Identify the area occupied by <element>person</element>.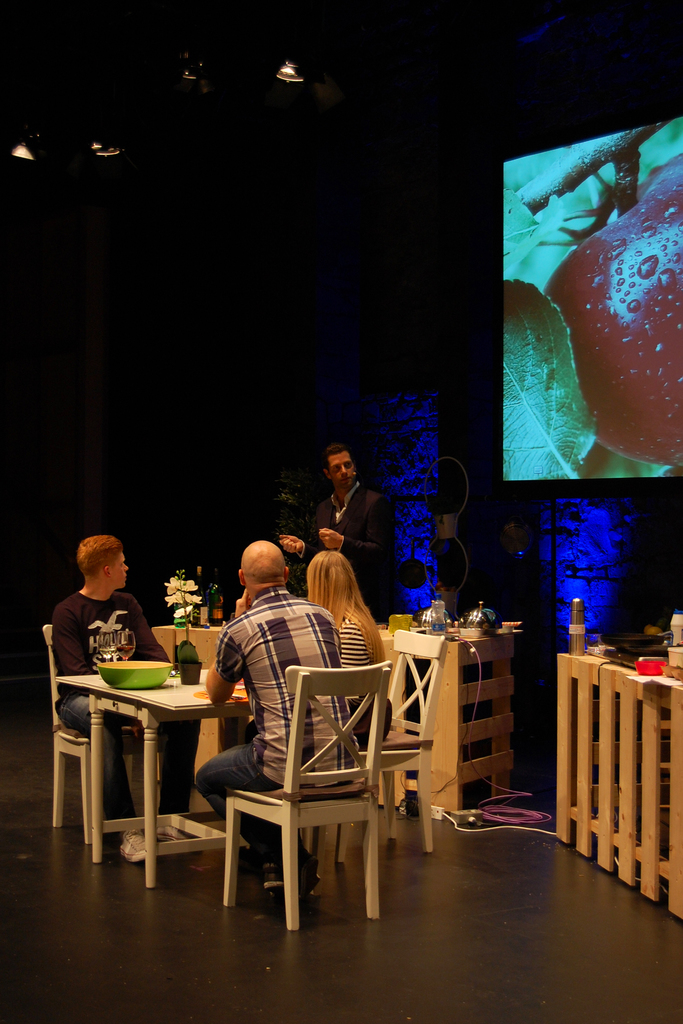
Area: [288,433,402,643].
